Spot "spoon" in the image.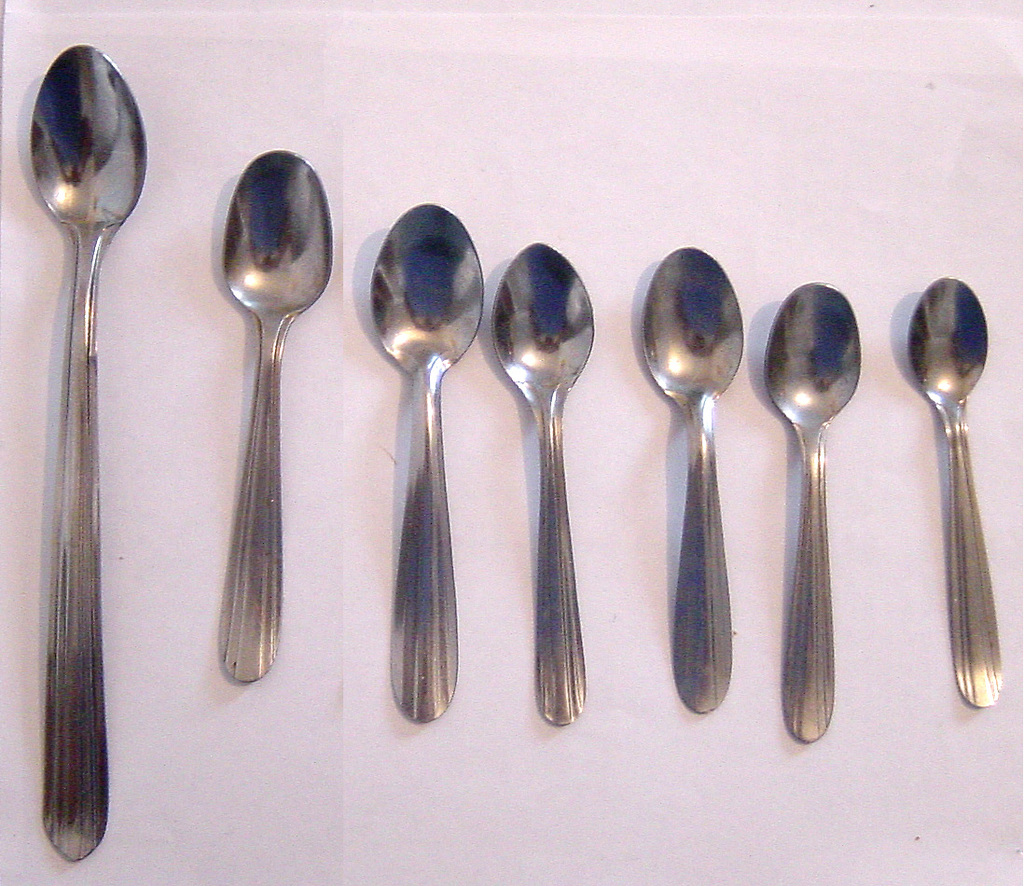
"spoon" found at 490, 242, 591, 730.
